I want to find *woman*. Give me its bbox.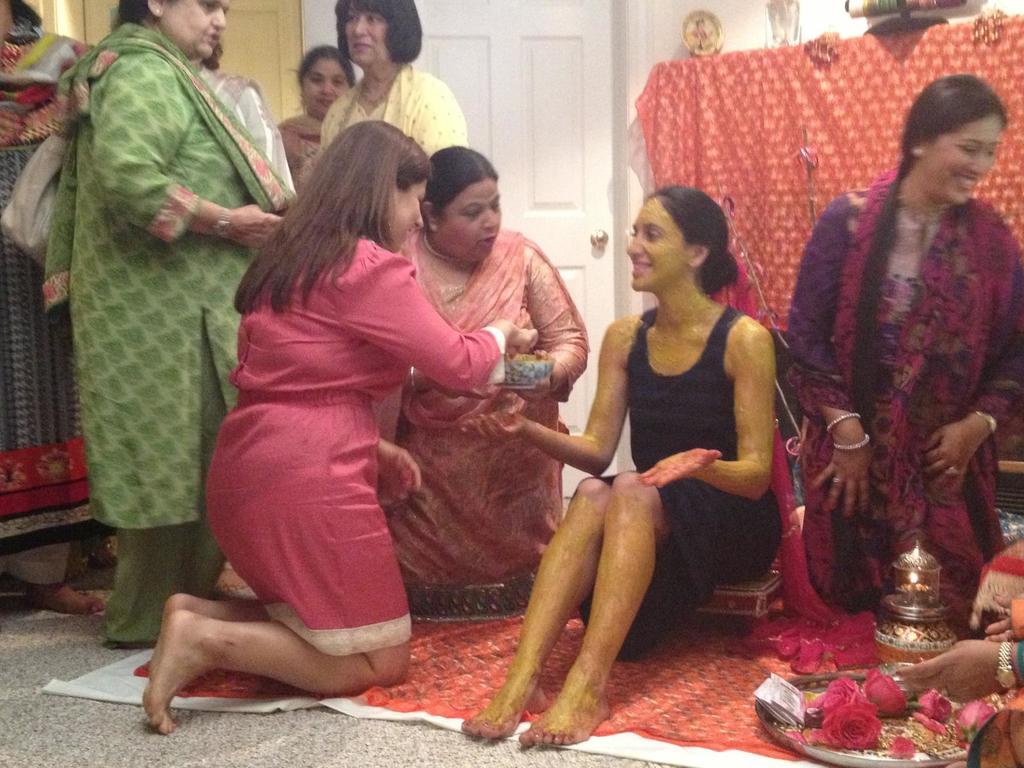
<box>779,67,1023,625</box>.
